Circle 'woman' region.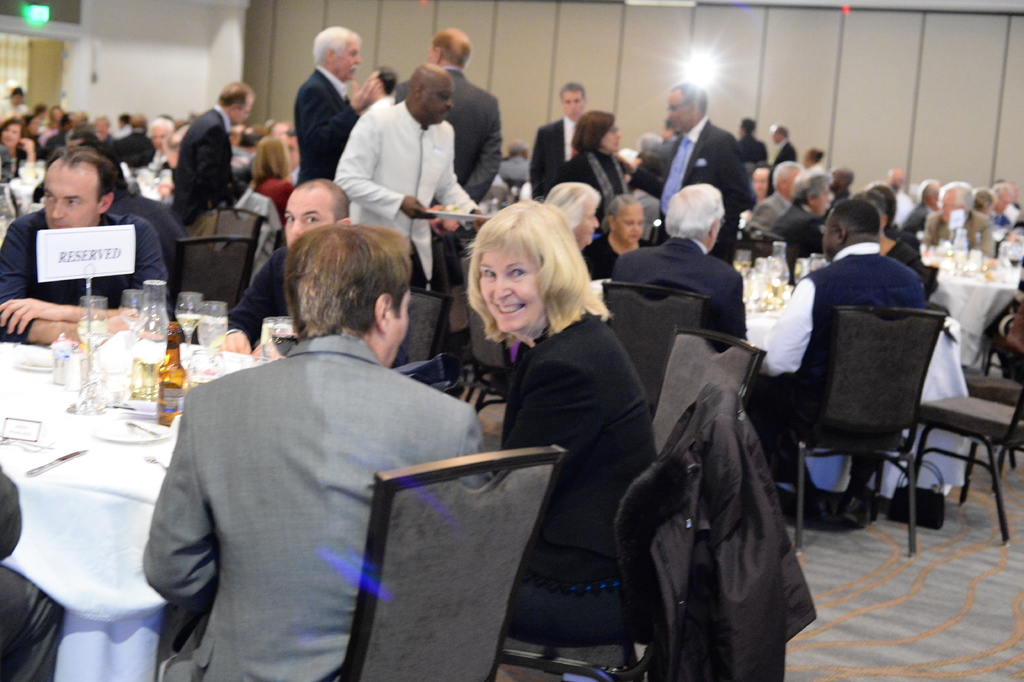
Region: {"left": 0, "top": 115, "right": 31, "bottom": 194}.
